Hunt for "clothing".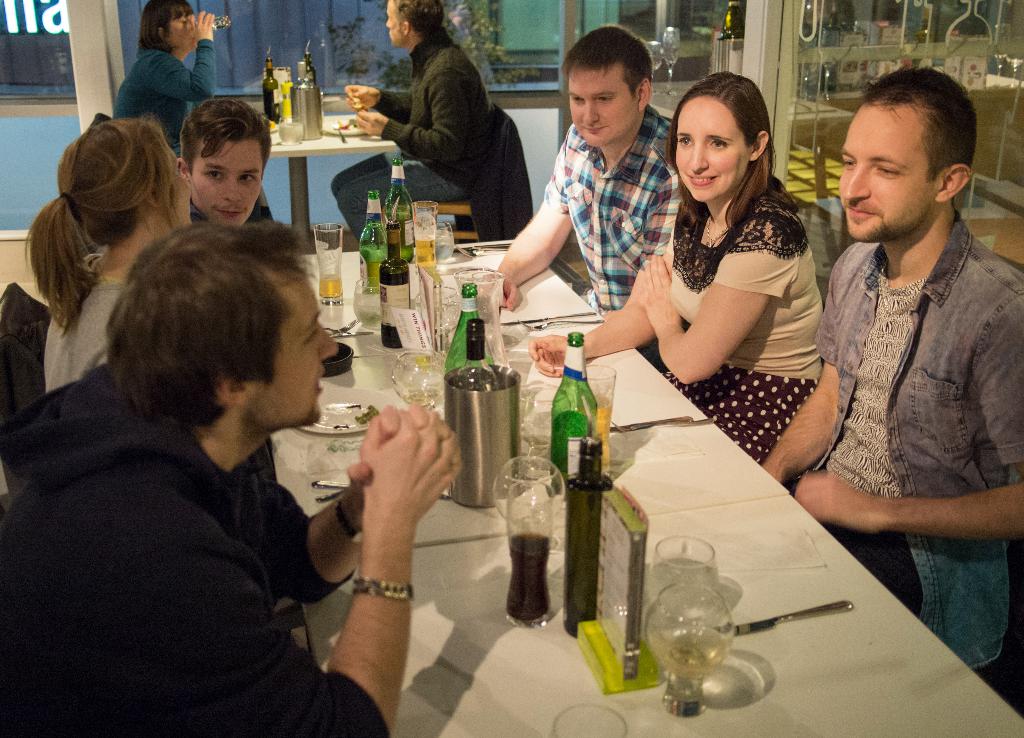
Hunted down at <box>631,165,824,484</box>.
